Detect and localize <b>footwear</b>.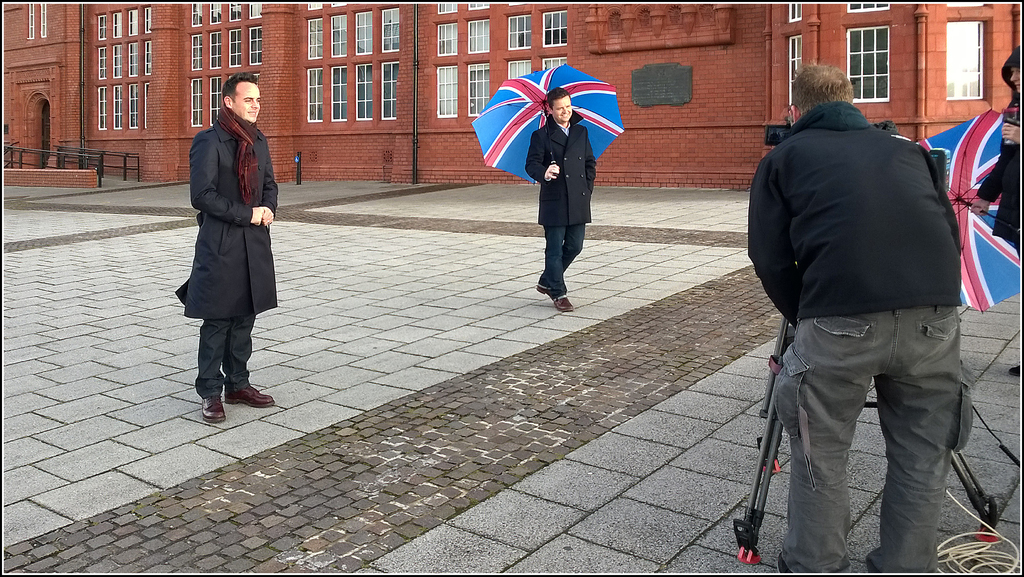
Localized at l=777, t=551, r=789, b=573.
